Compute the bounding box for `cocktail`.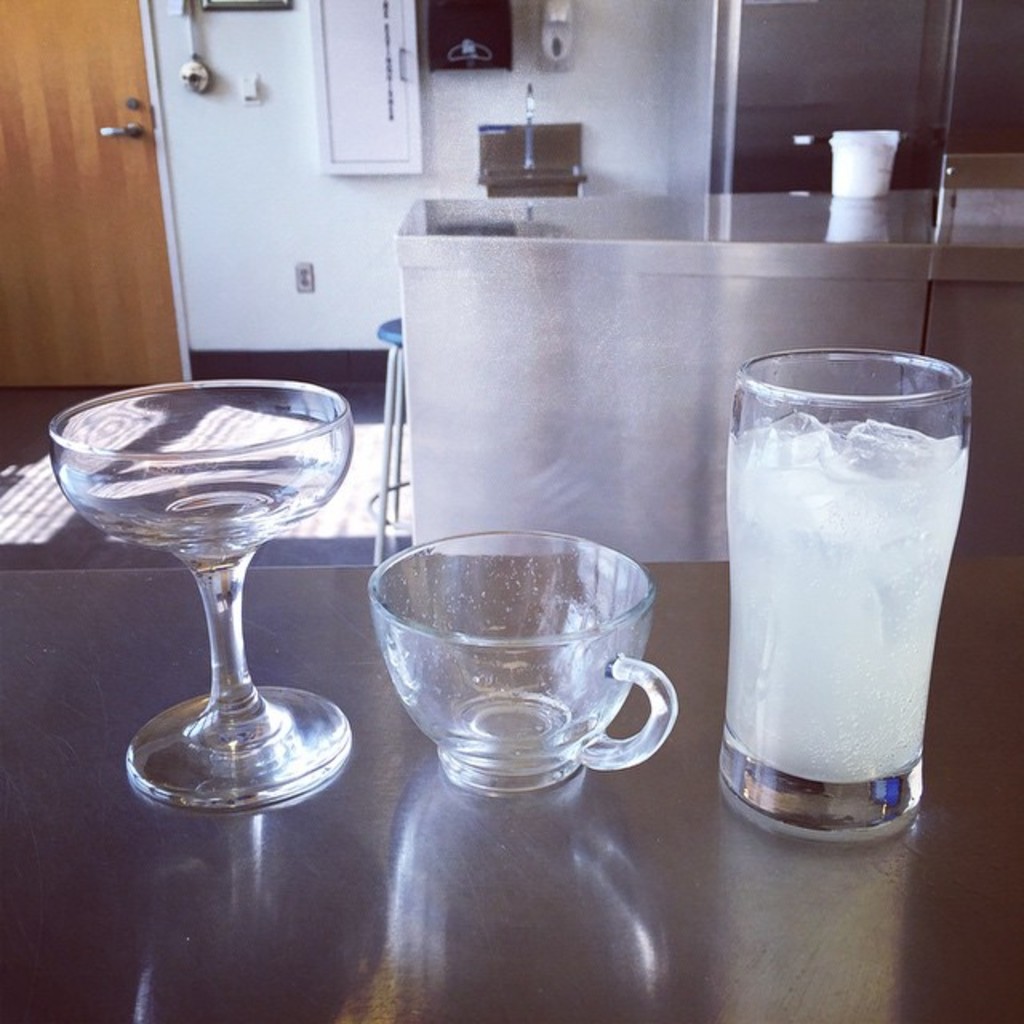
{"x1": 717, "y1": 339, "x2": 970, "y2": 840}.
